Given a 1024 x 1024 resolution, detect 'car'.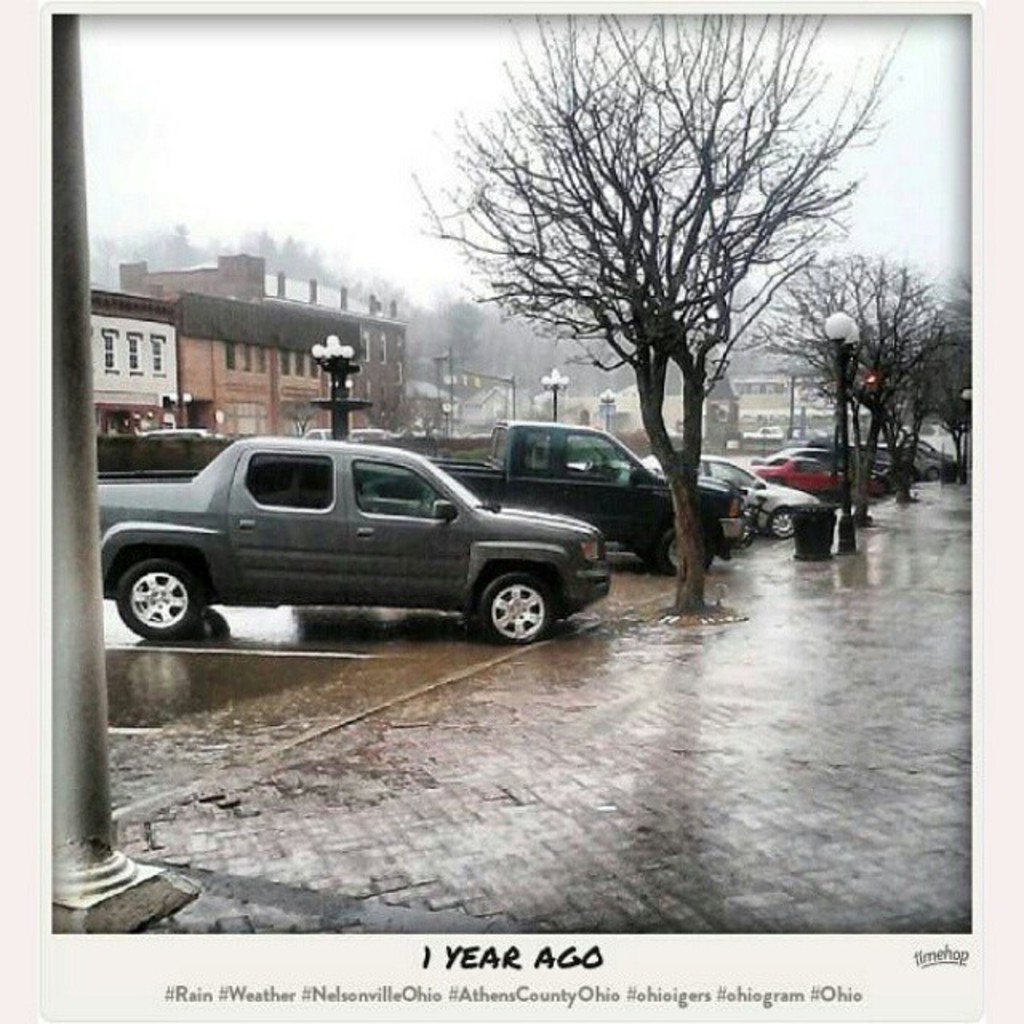
pyautogui.locateOnScreen(888, 445, 946, 472).
